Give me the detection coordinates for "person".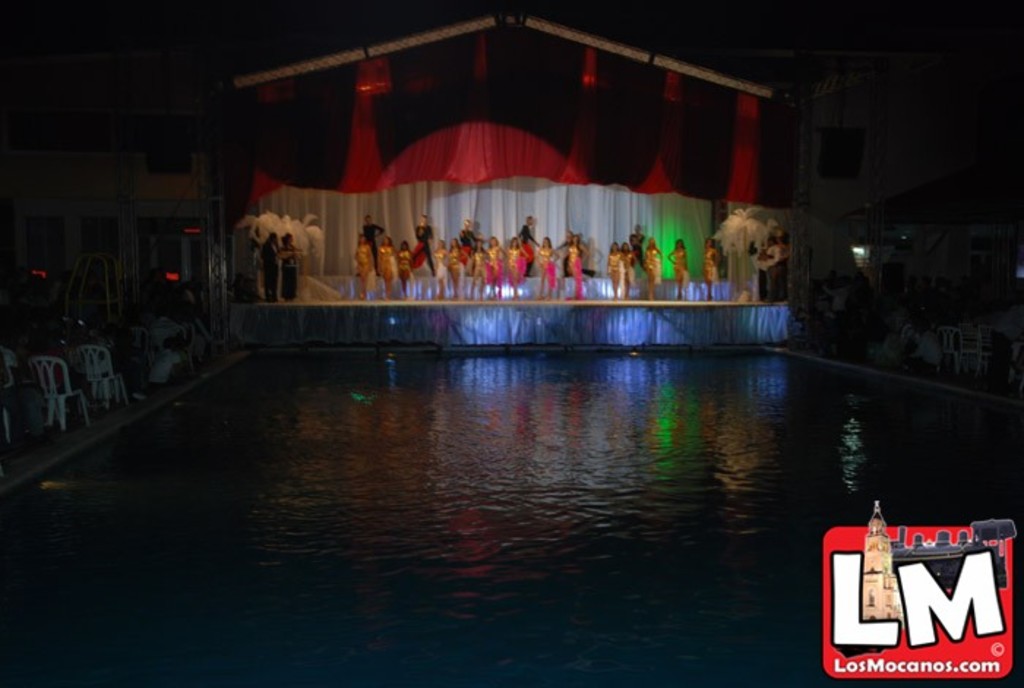
l=499, t=237, r=511, b=285.
